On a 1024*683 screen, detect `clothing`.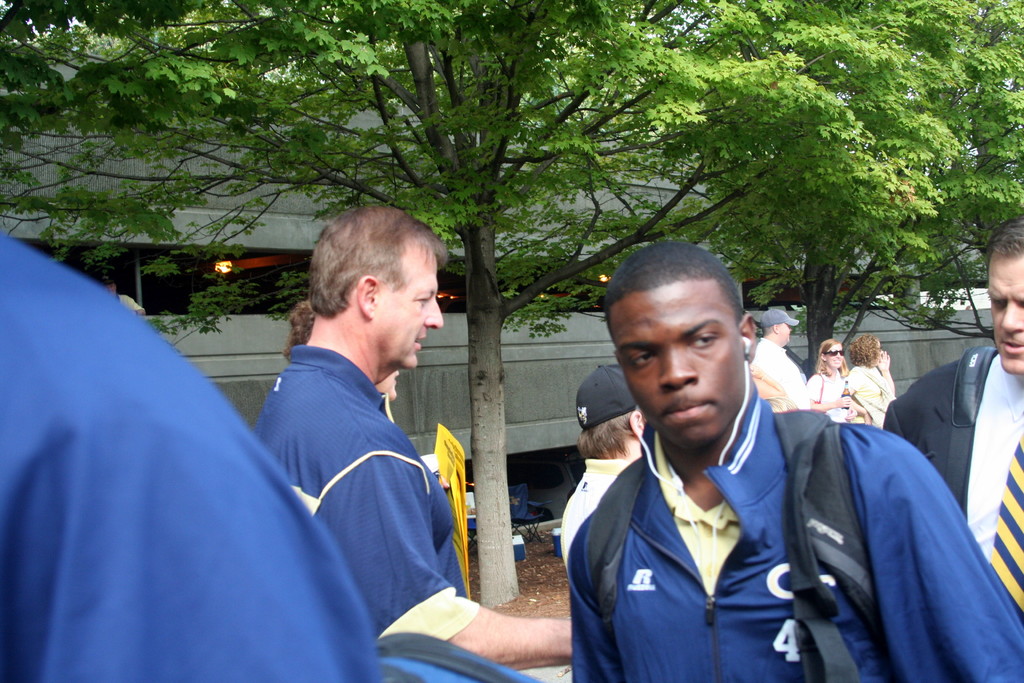
[x1=846, y1=362, x2=893, y2=427].
